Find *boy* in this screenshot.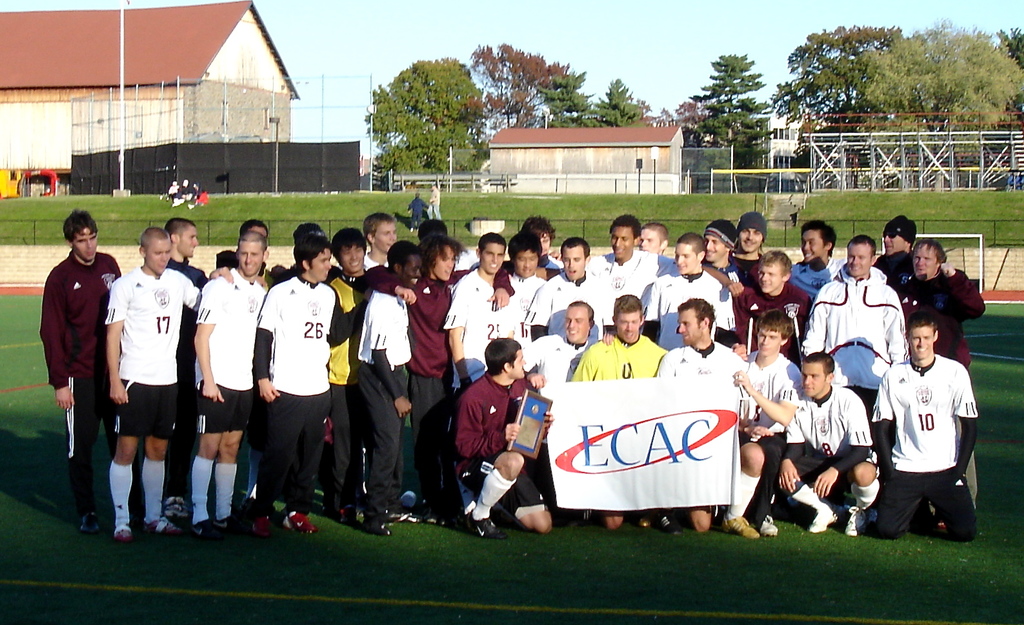
The bounding box for *boy* is locate(525, 236, 616, 342).
